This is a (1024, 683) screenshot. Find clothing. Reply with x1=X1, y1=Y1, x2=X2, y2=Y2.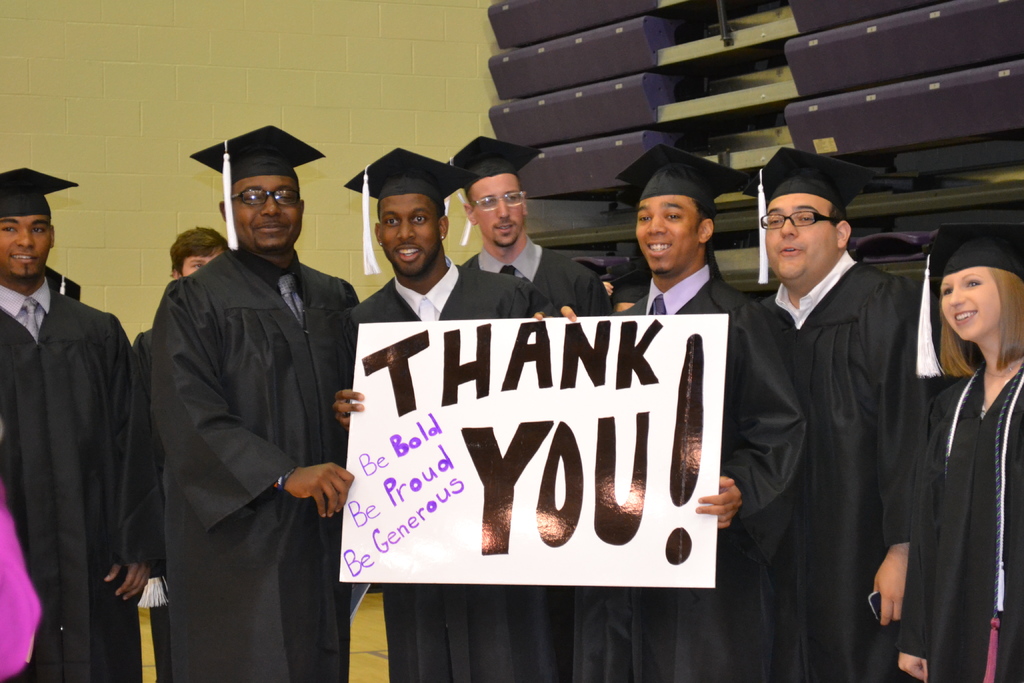
x1=456, y1=235, x2=611, y2=682.
